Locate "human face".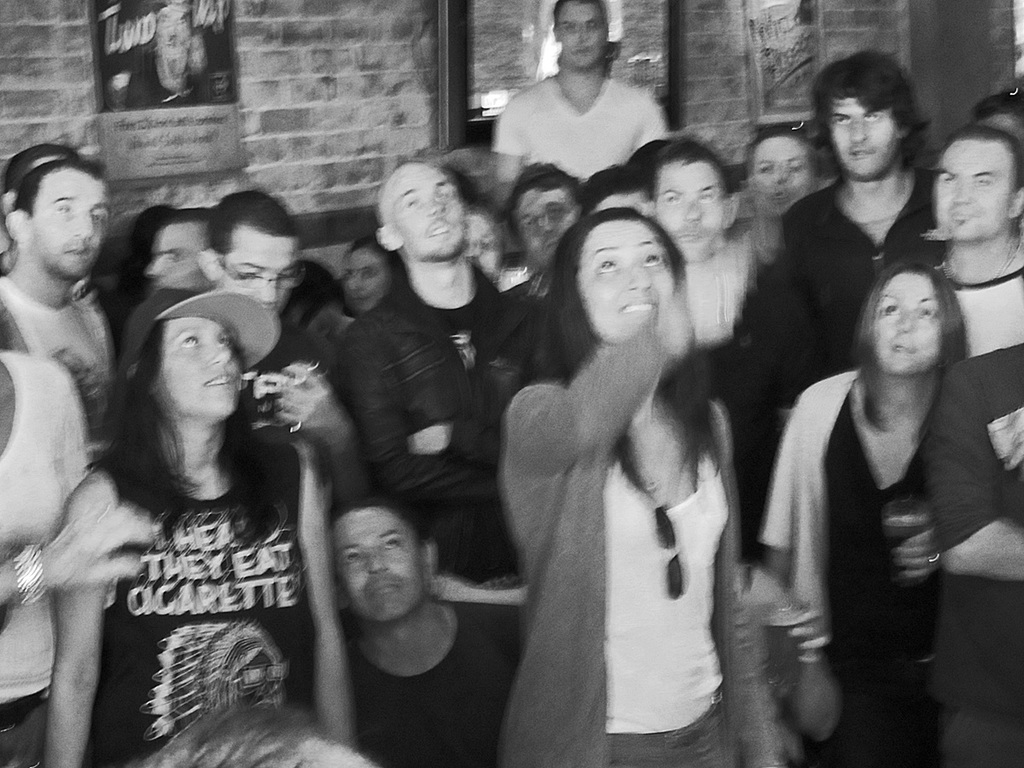
Bounding box: bbox(389, 164, 470, 259).
